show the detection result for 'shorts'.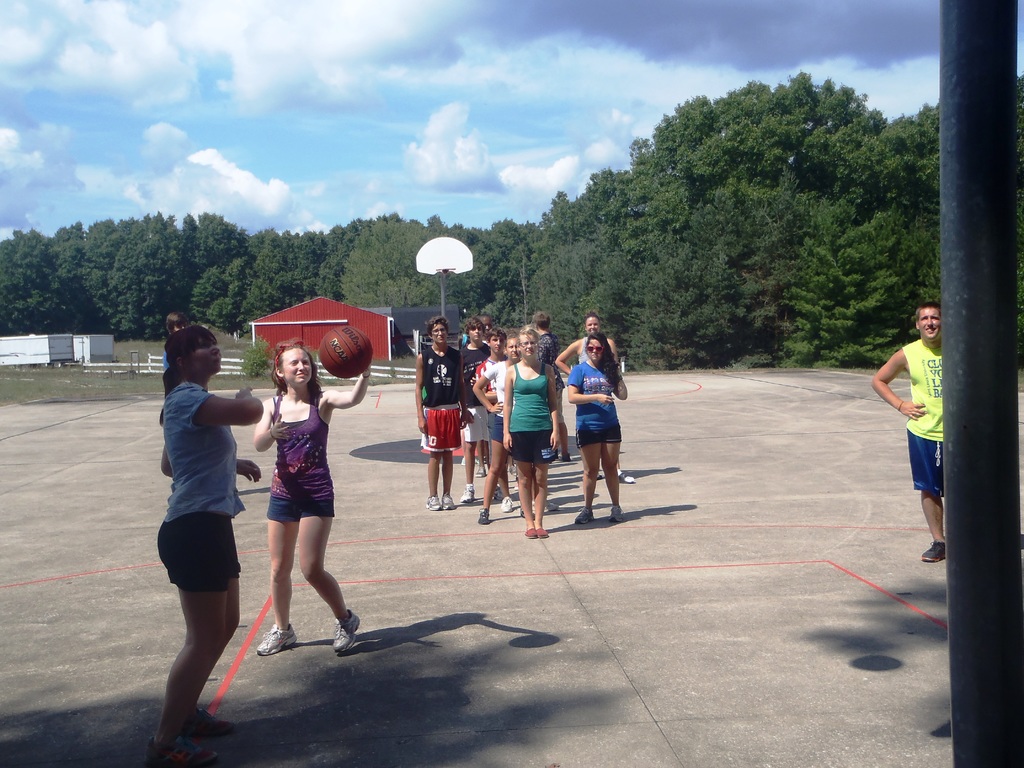
<bbox>506, 431, 559, 463</bbox>.
